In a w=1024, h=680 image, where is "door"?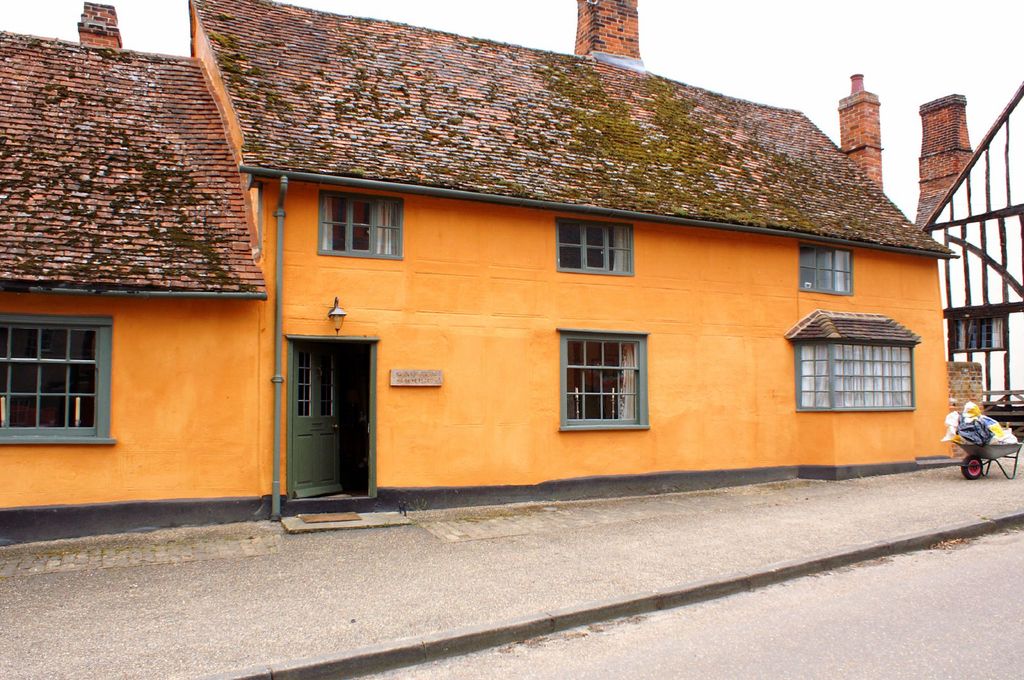
266/336/390/514.
